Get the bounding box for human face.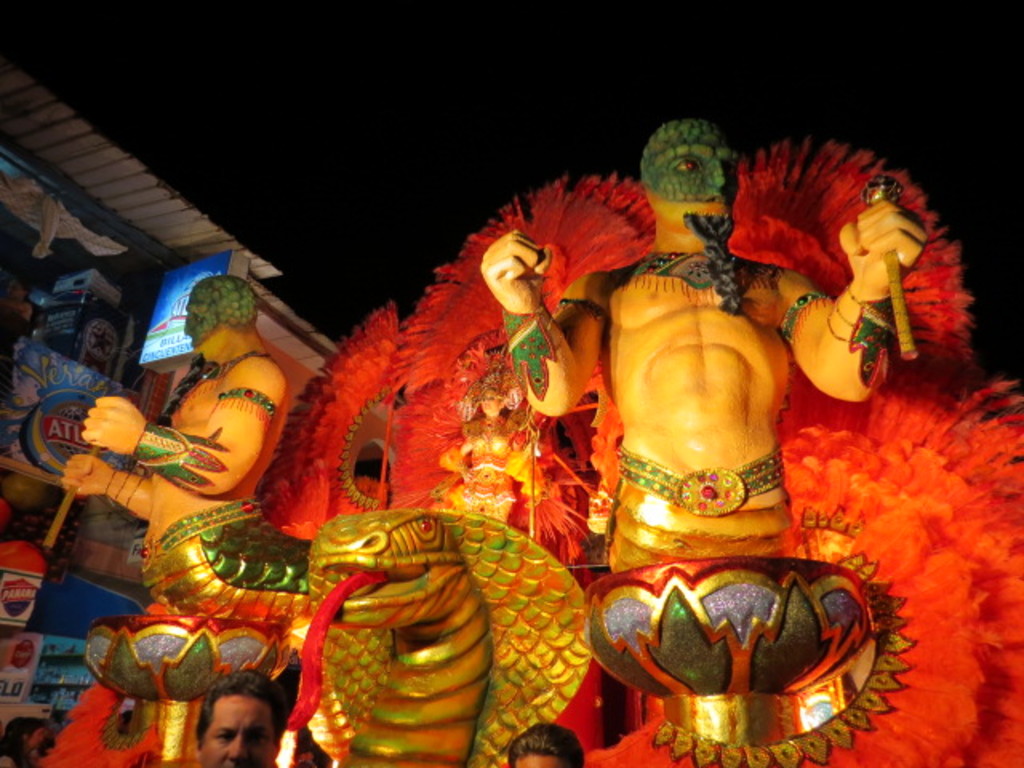
198,693,278,766.
